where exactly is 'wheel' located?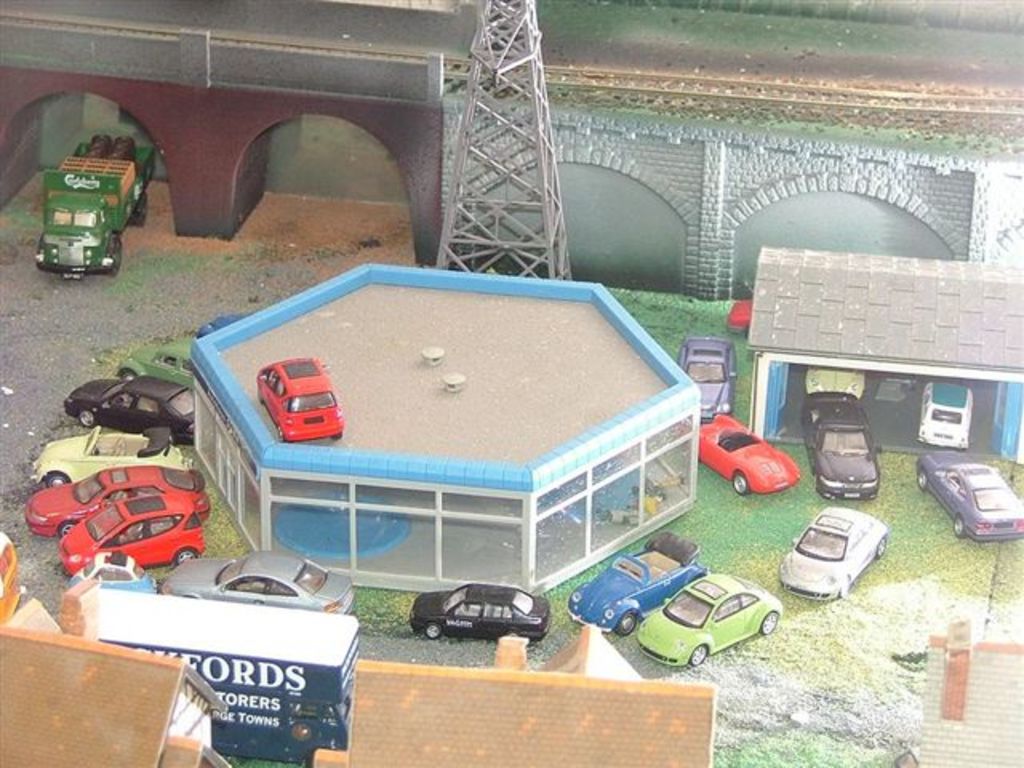
Its bounding box is bbox=(691, 646, 709, 667).
